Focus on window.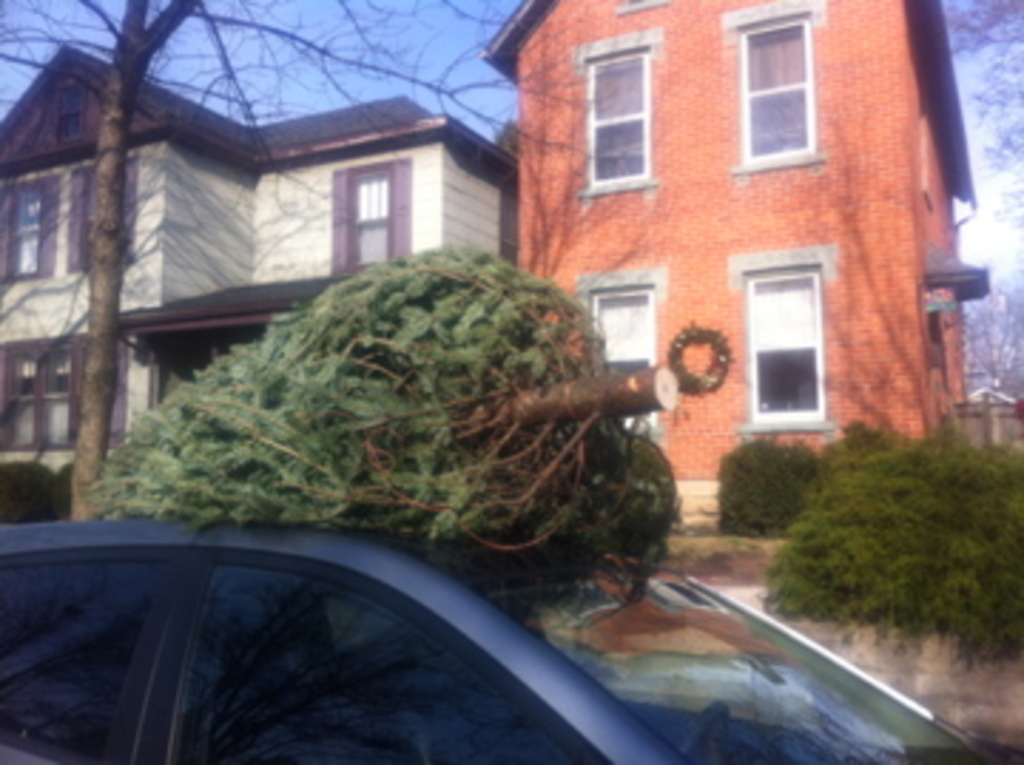
Focused at {"x1": 330, "y1": 156, "x2": 427, "y2": 273}.
